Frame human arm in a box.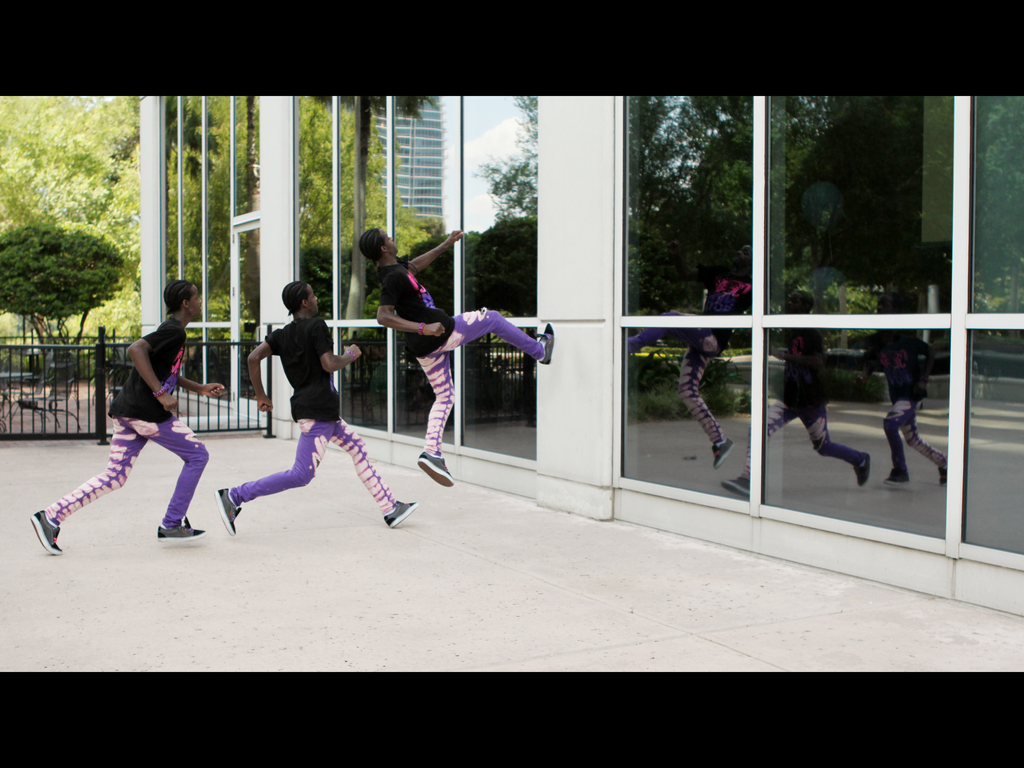
box(317, 319, 362, 374).
